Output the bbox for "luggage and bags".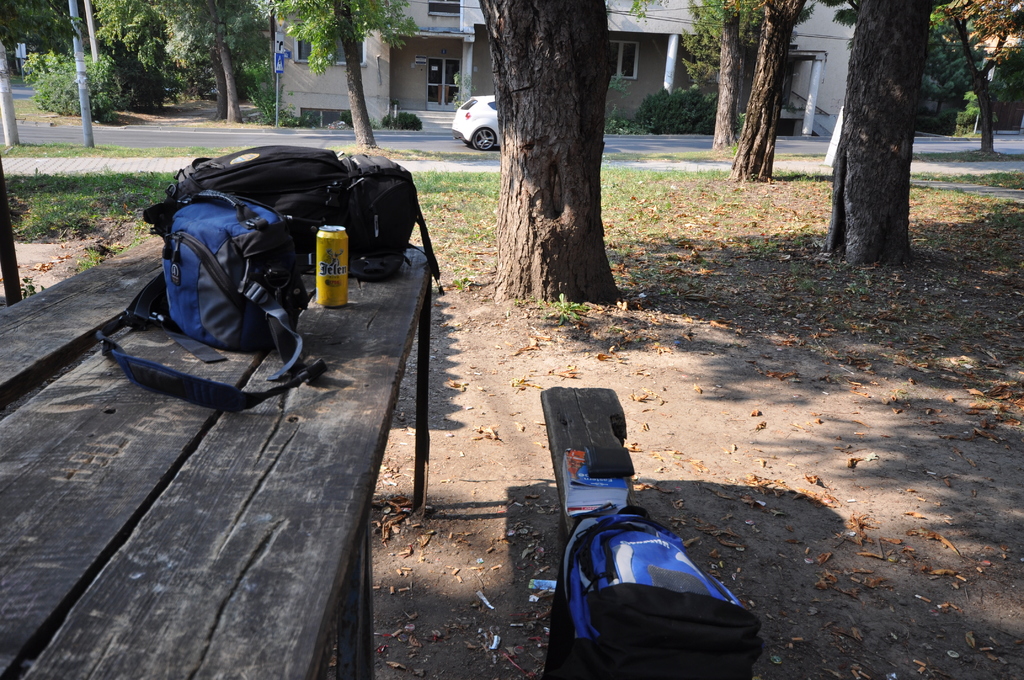
564/494/770/679.
